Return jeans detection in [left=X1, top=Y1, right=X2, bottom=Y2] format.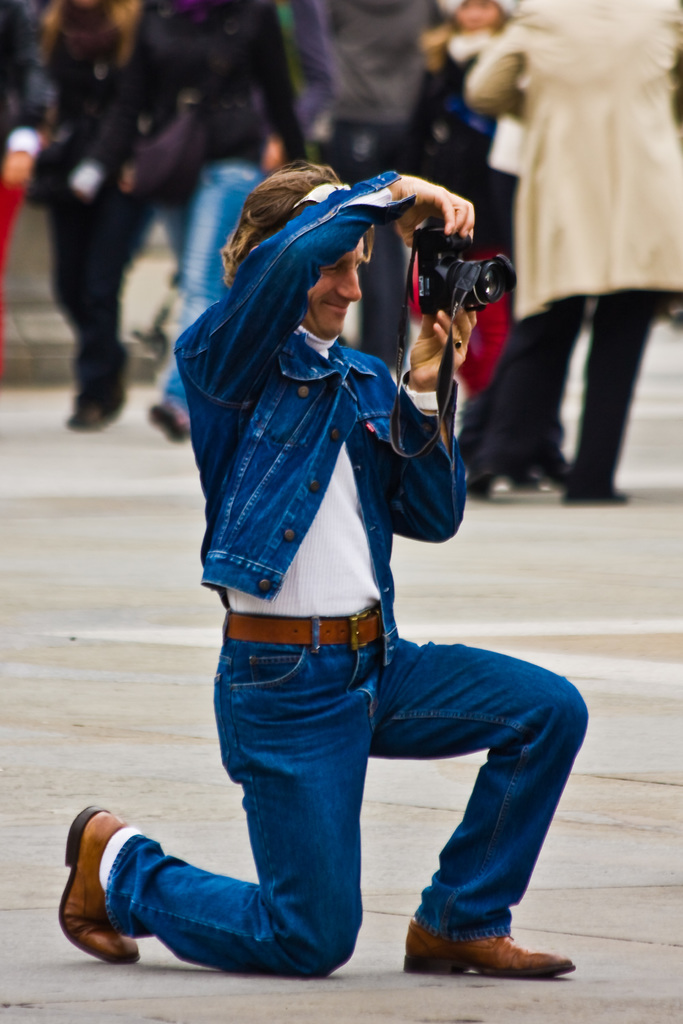
[left=113, top=613, right=563, bottom=979].
